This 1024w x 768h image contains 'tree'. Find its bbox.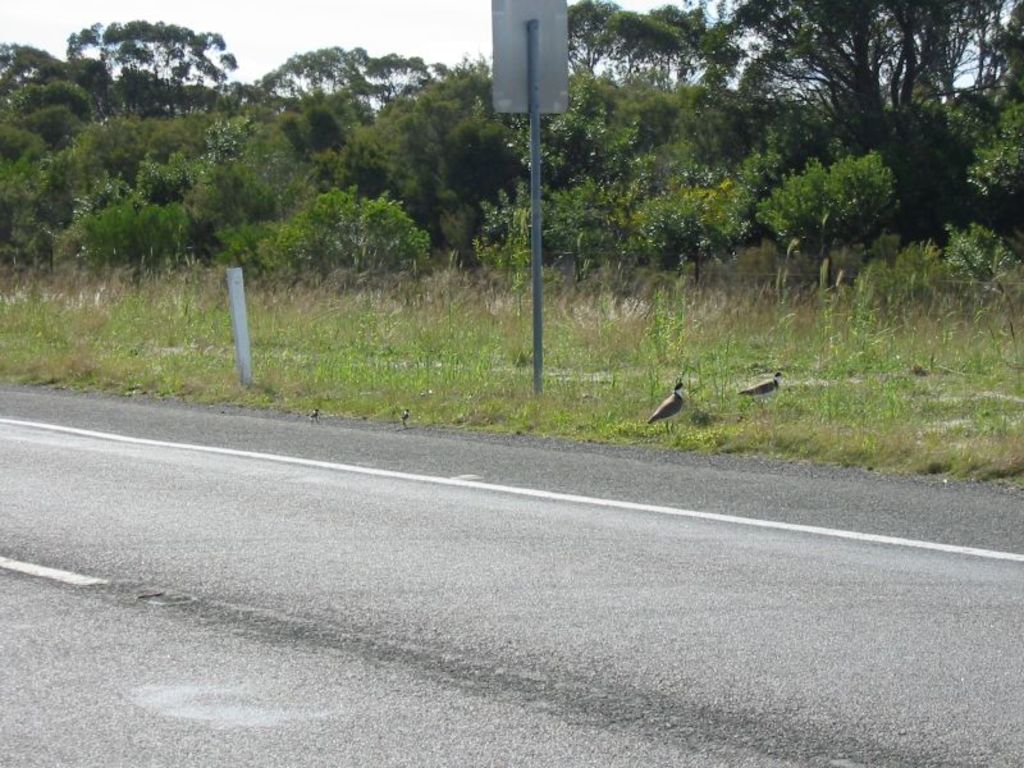
bbox=[562, 0, 630, 96].
